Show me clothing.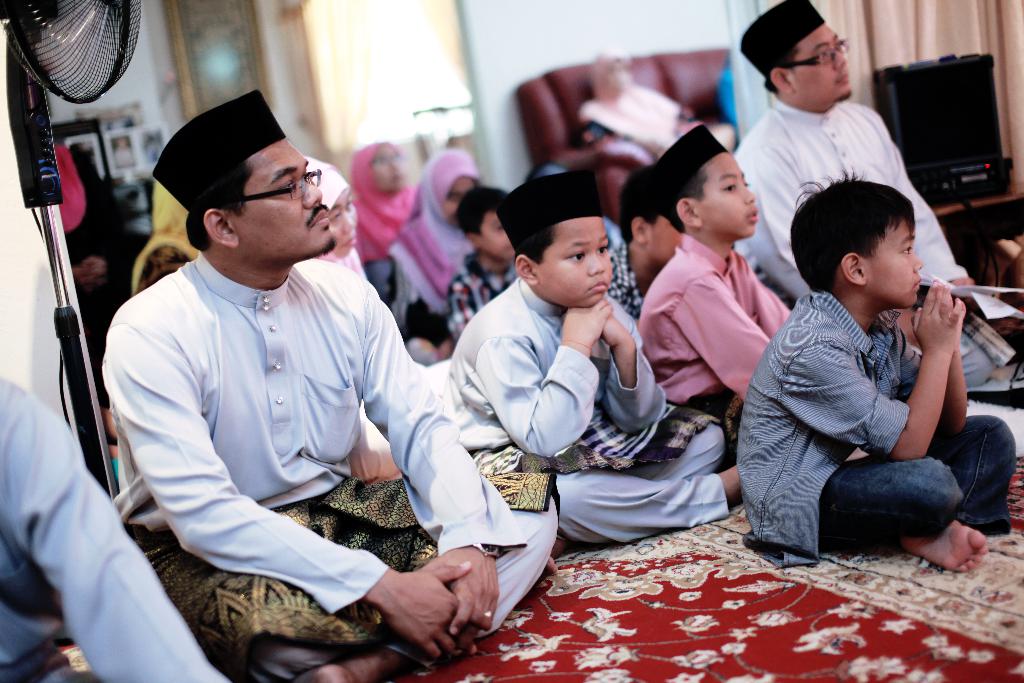
clothing is here: <box>737,286,1016,566</box>.
